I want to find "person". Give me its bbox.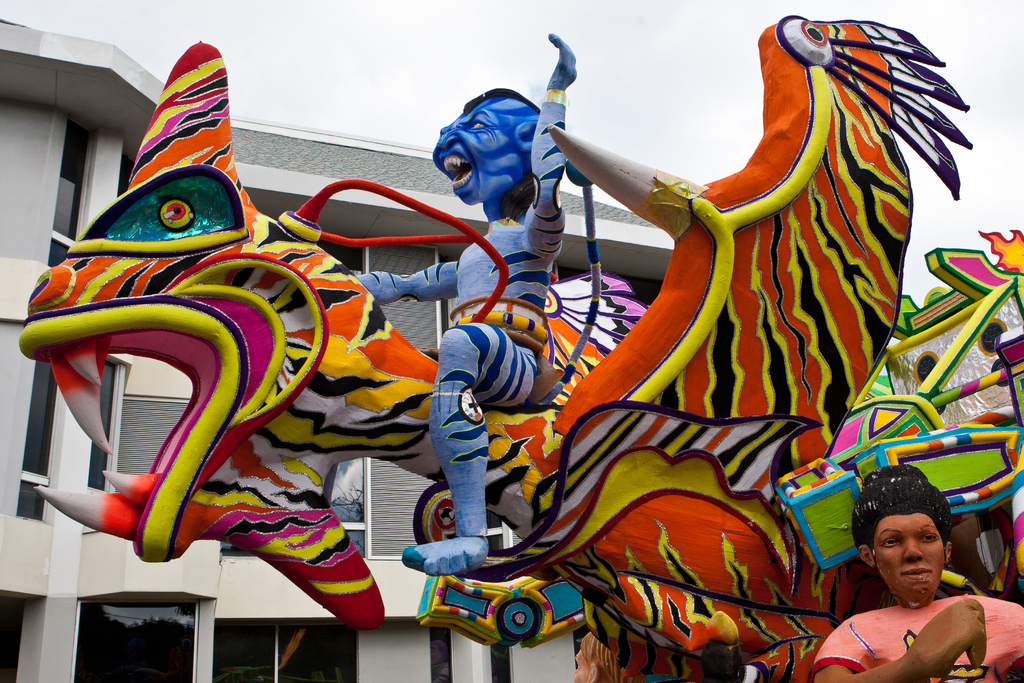
(x1=805, y1=463, x2=1023, y2=682).
